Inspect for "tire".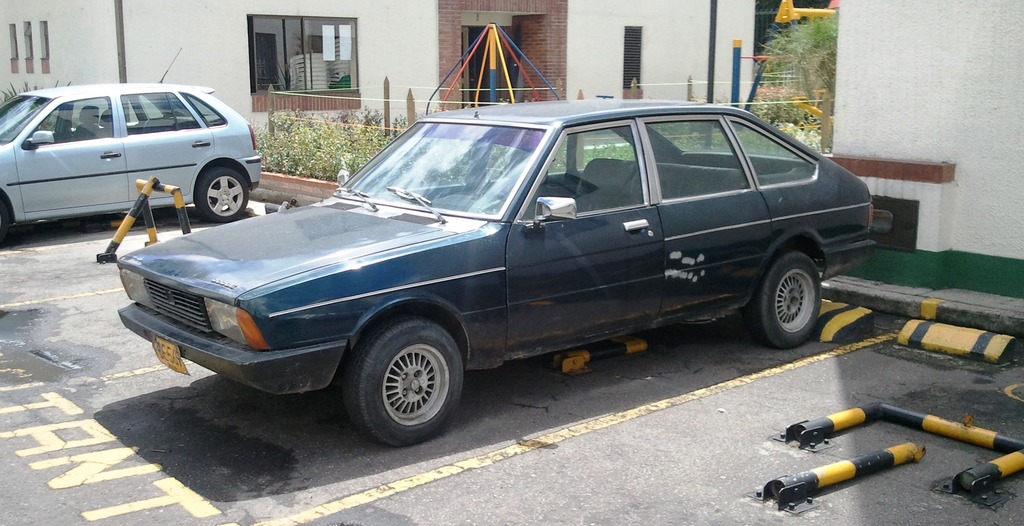
Inspection: (195, 167, 248, 222).
